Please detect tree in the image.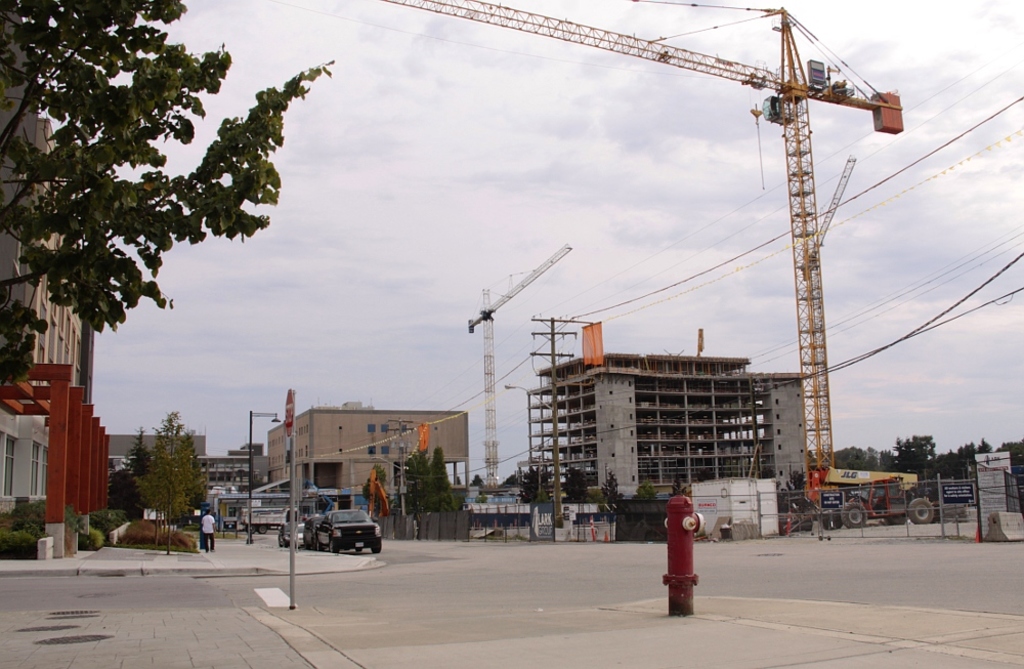
[555, 462, 593, 500].
